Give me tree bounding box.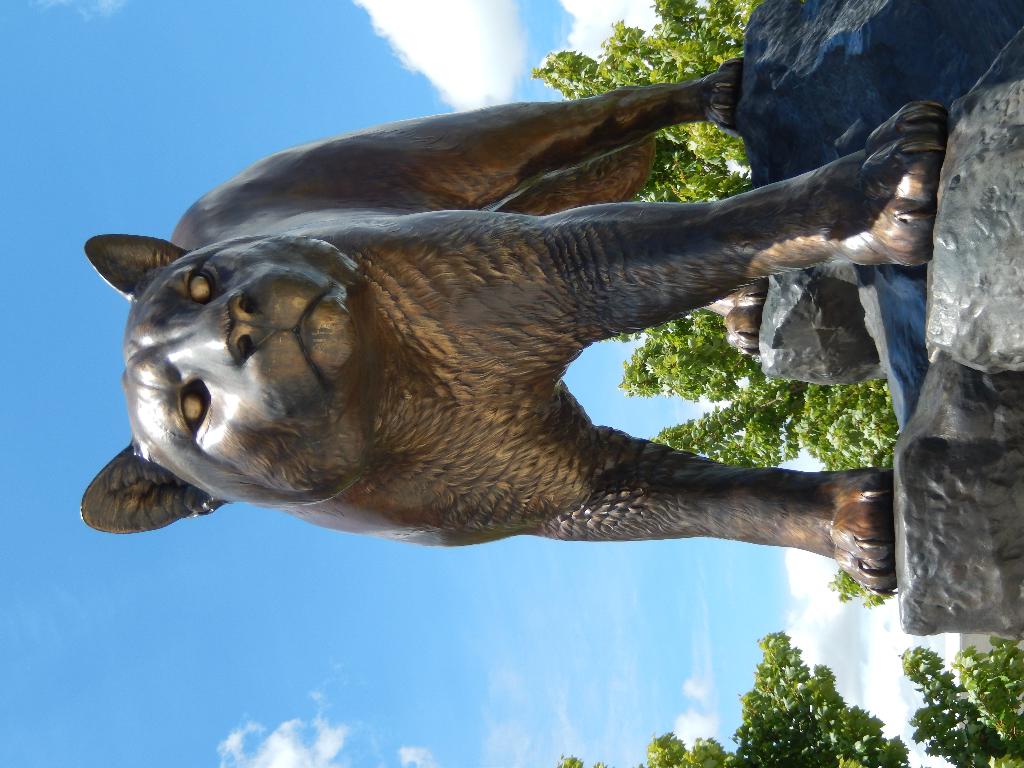
{"x1": 604, "y1": 310, "x2": 888, "y2": 475}.
